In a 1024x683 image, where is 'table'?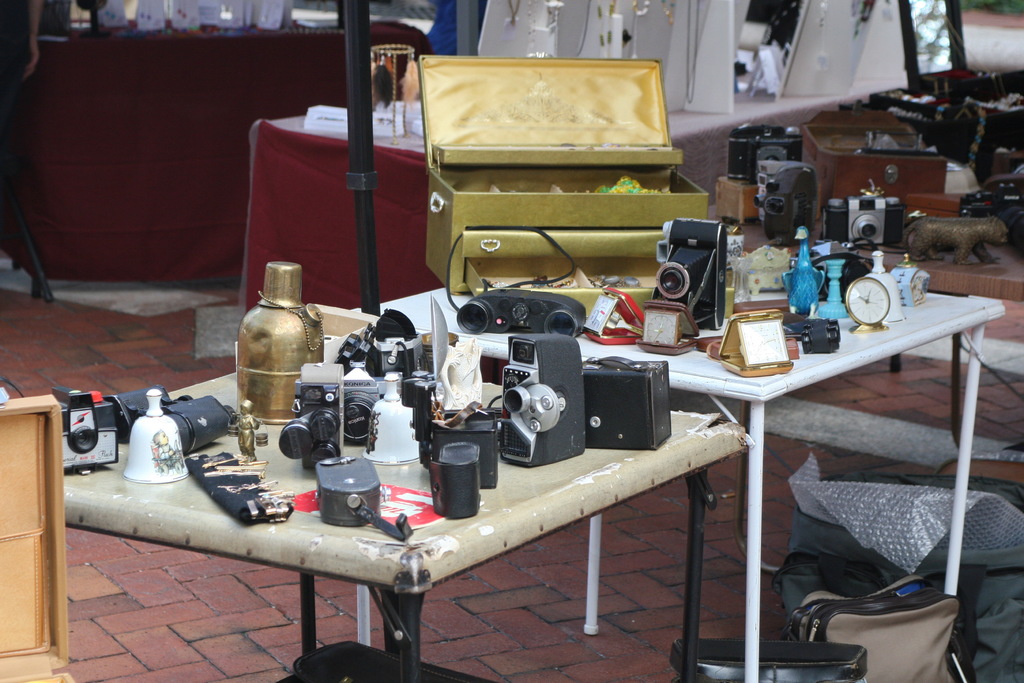
{"left": 380, "top": 231, "right": 1005, "bottom": 682}.
